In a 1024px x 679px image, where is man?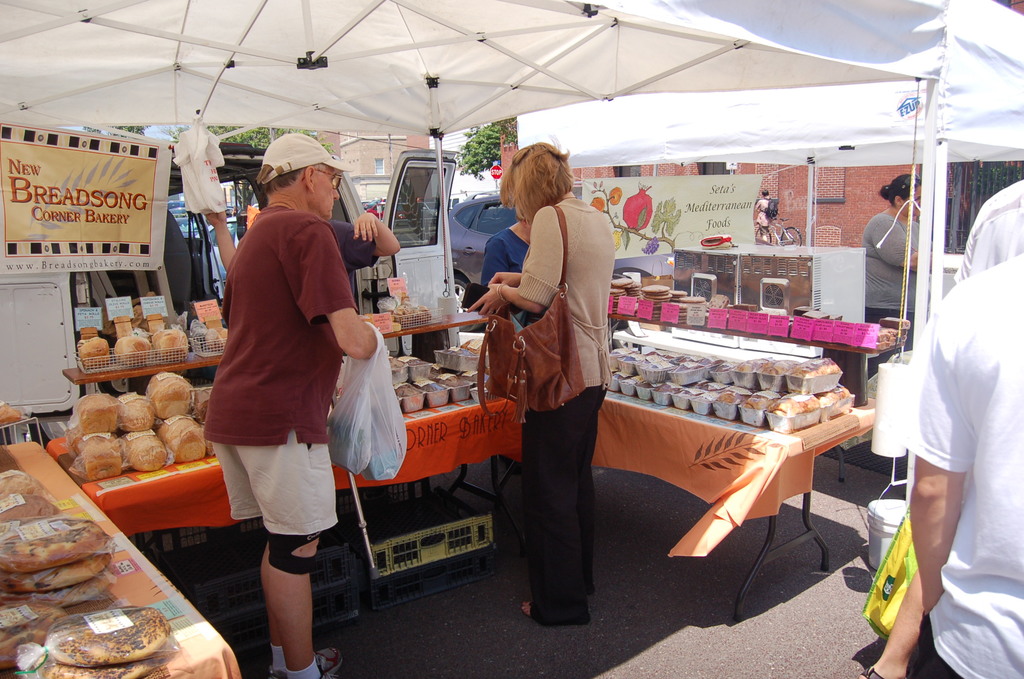
200, 135, 380, 678.
